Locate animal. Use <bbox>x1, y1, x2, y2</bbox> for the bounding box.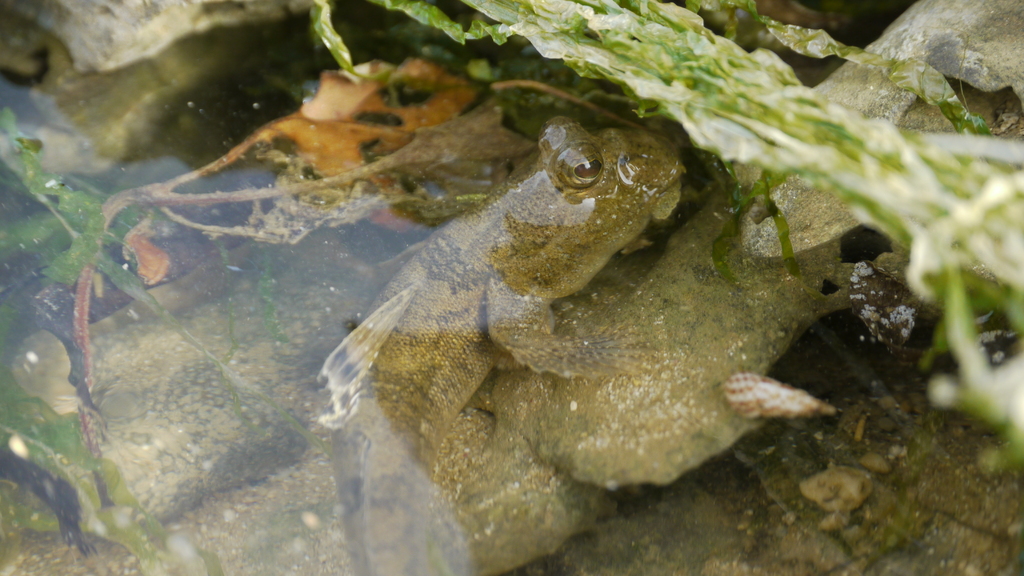
<bbox>314, 118, 689, 575</bbox>.
